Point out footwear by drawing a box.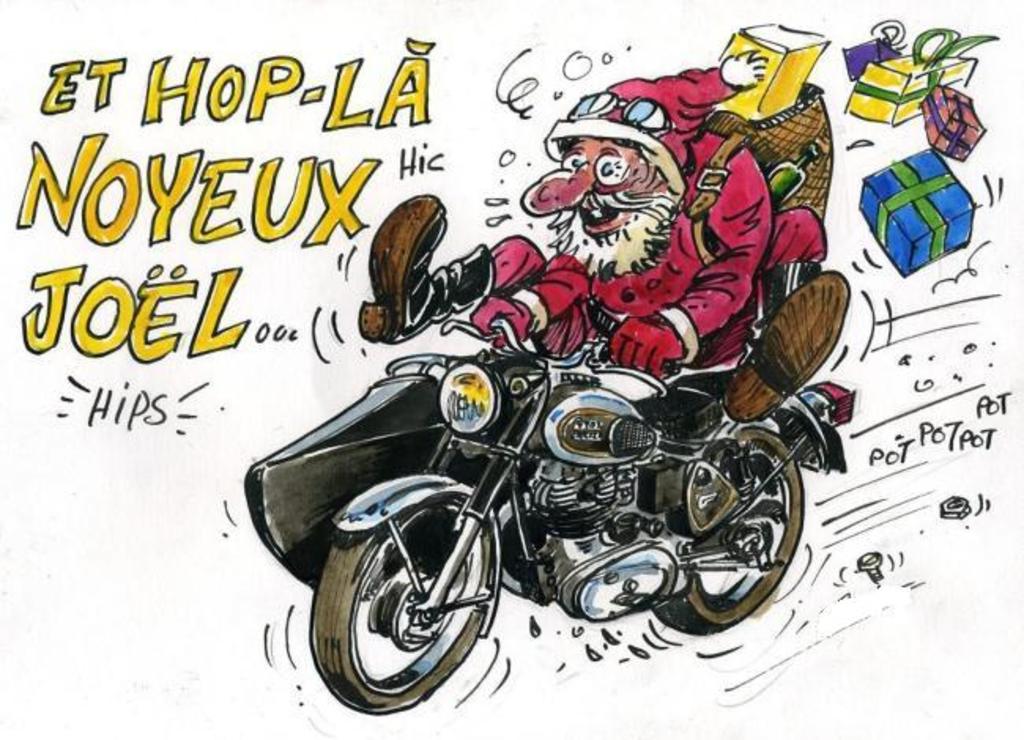
<region>725, 265, 859, 436</region>.
